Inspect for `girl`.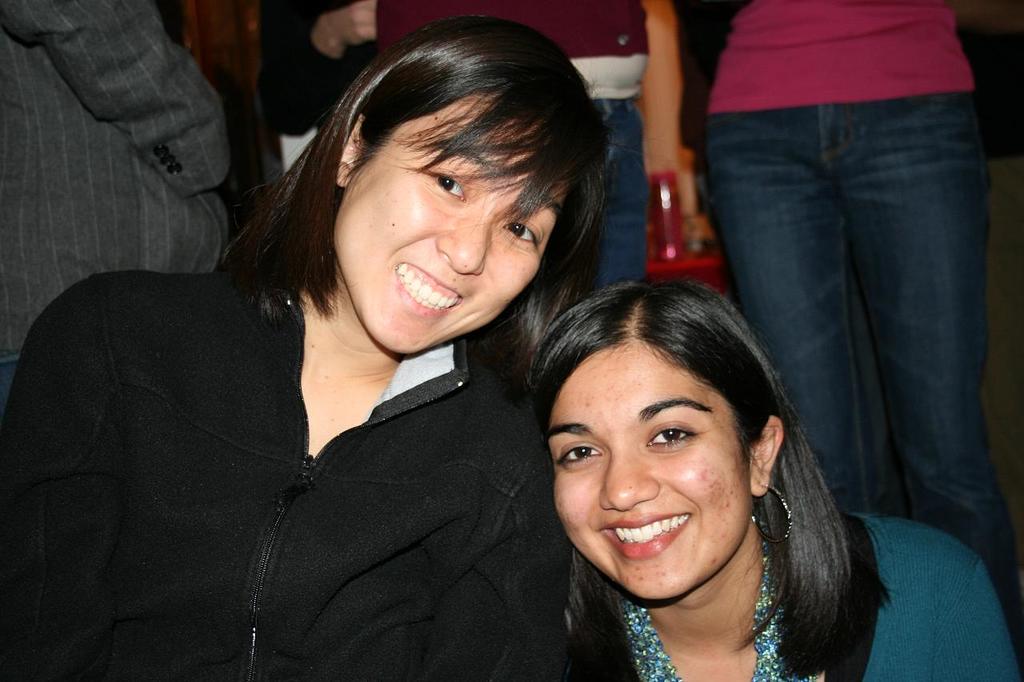
Inspection: 0:25:610:681.
